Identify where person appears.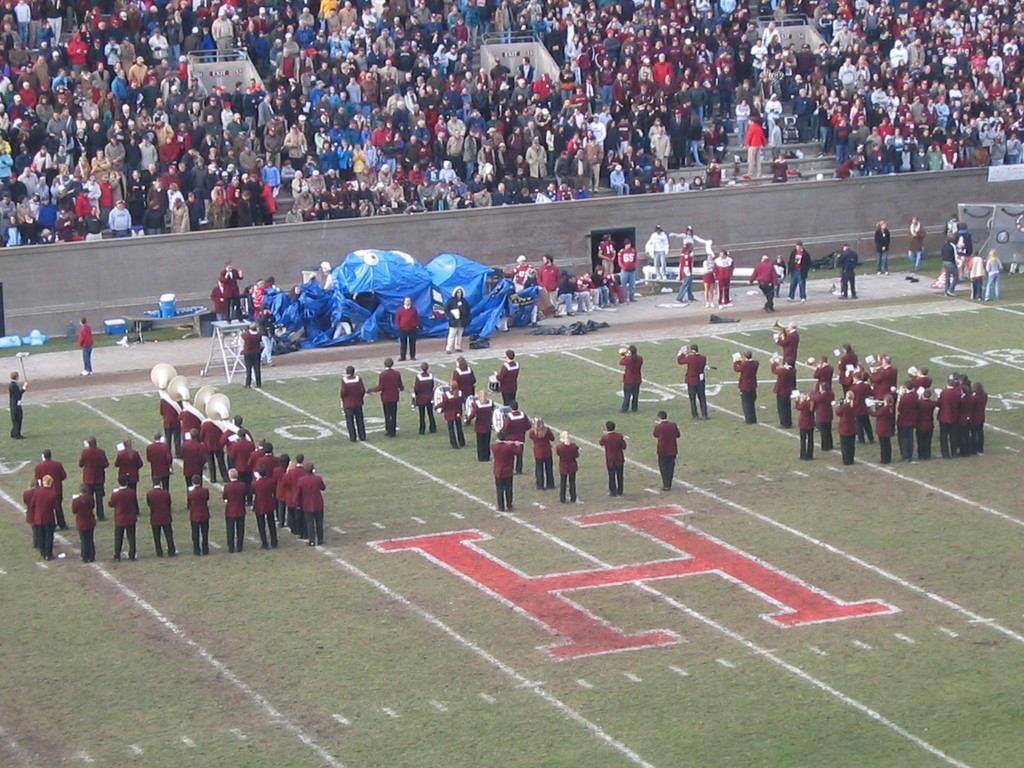
Appears at 944:215:963:240.
